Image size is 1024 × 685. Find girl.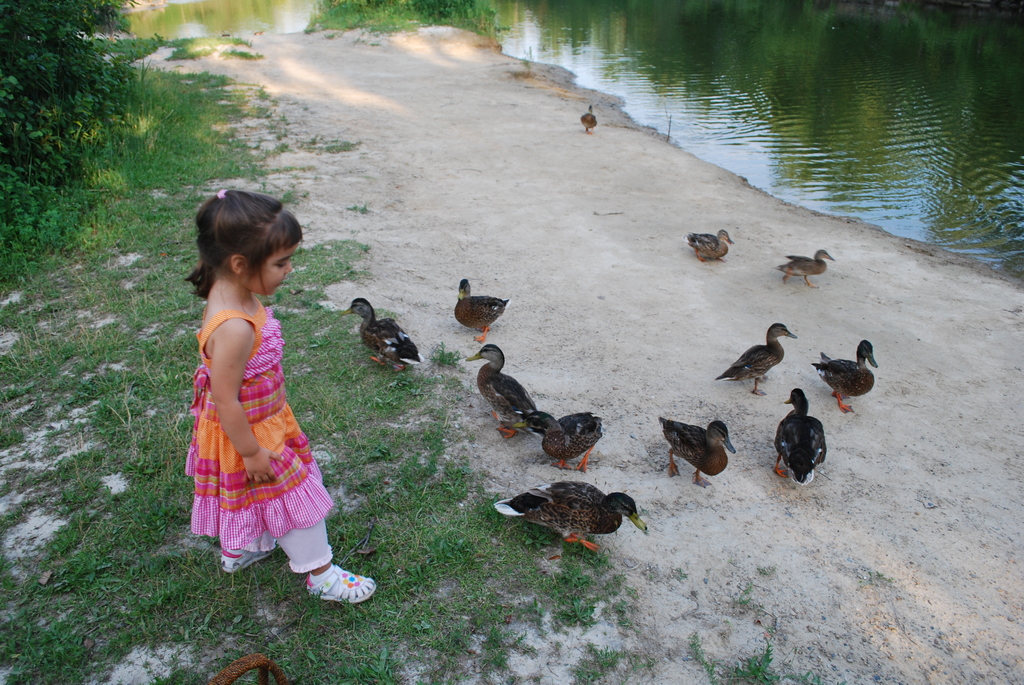
box(182, 187, 378, 605).
